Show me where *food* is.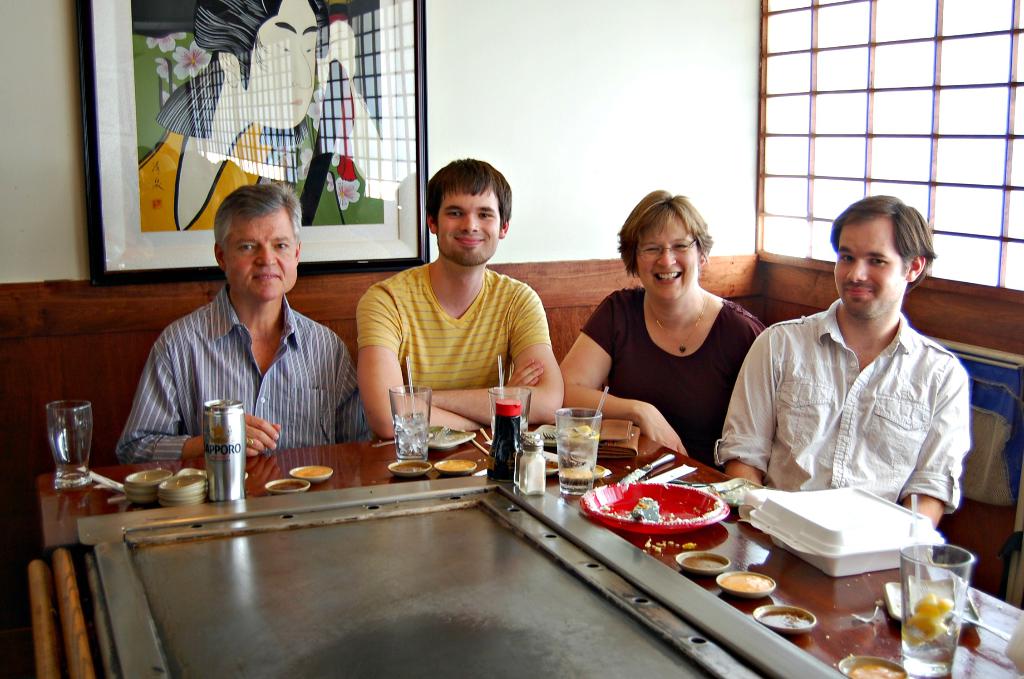
*food* is at pyautogui.locateOnScreen(516, 453, 547, 496).
